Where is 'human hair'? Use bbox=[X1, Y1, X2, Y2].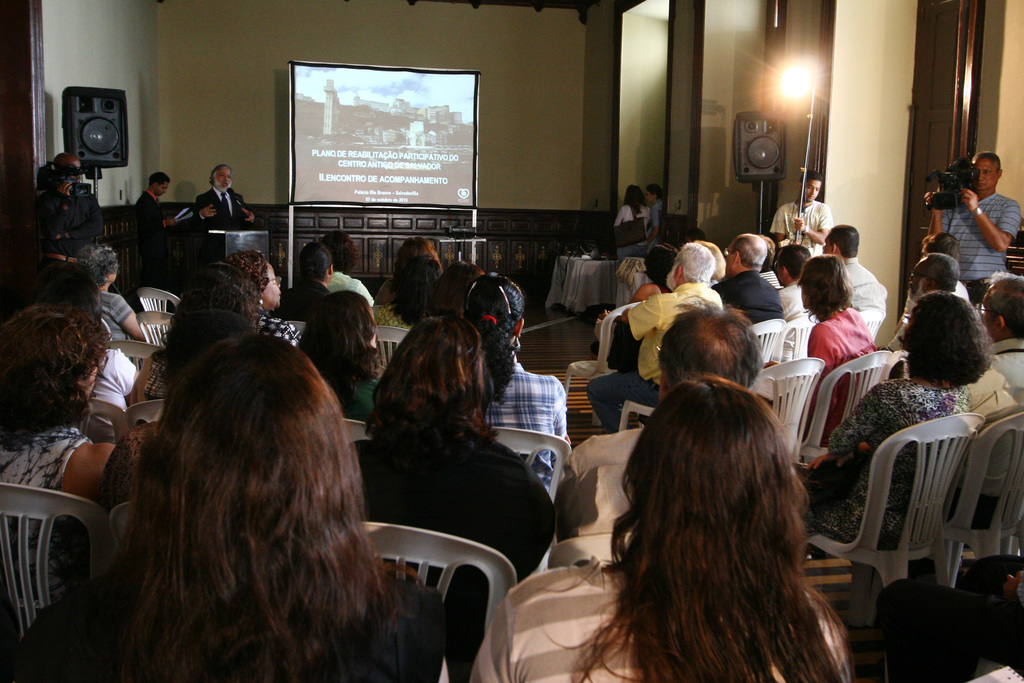
bbox=[901, 290, 998, 389].
